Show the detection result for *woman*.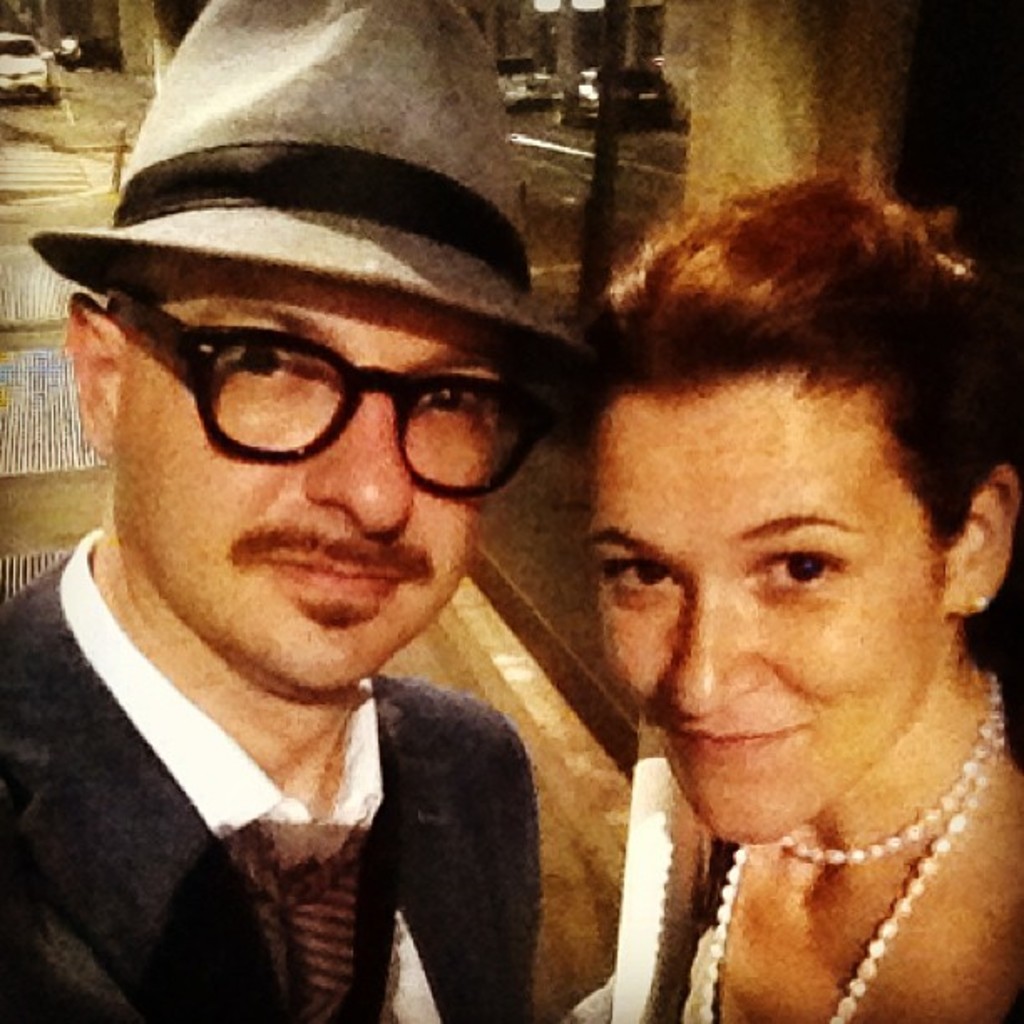
x1=505 y1=254 x2=1012 y2=1002.
